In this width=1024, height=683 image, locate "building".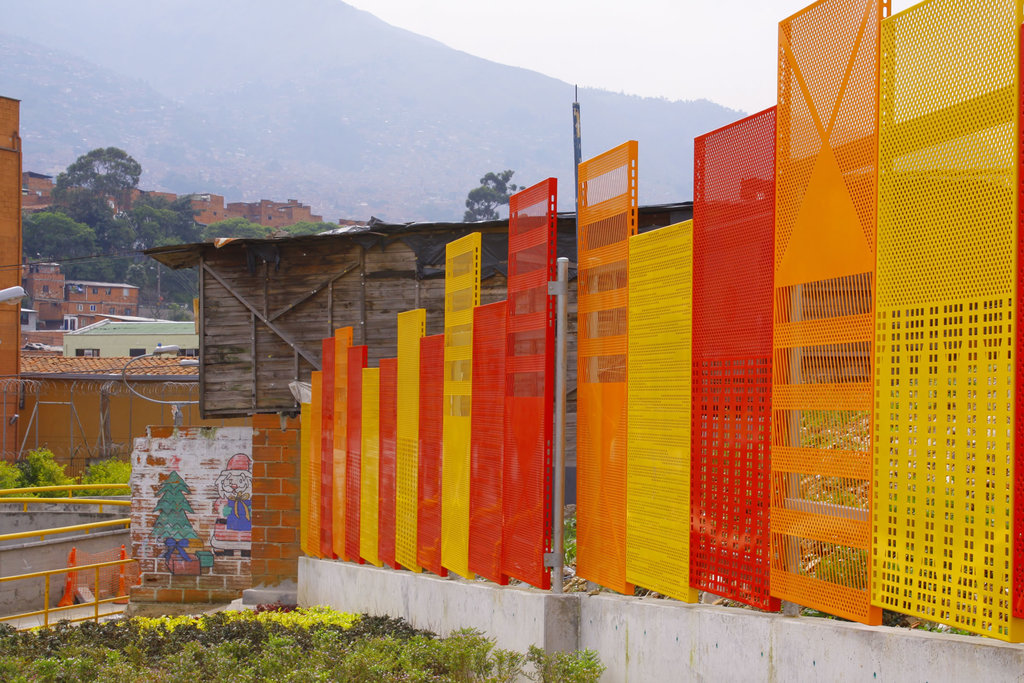
Bounding box: bbox(26, 258, 140, 330).
